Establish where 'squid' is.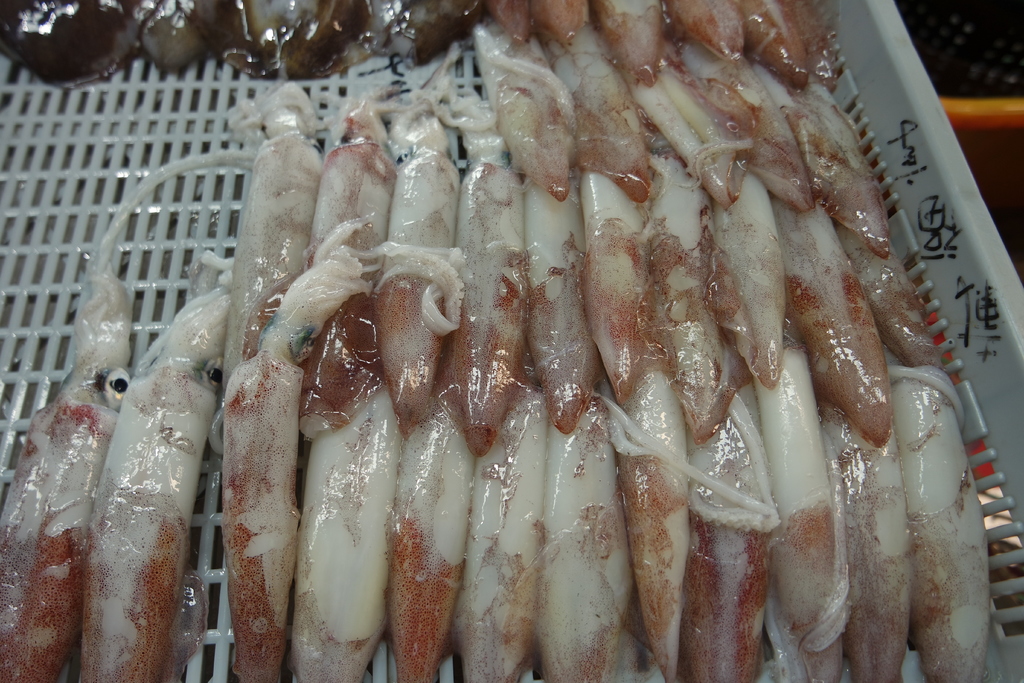
Established at <bbox>0, 148, 261, 682</bbox>.
